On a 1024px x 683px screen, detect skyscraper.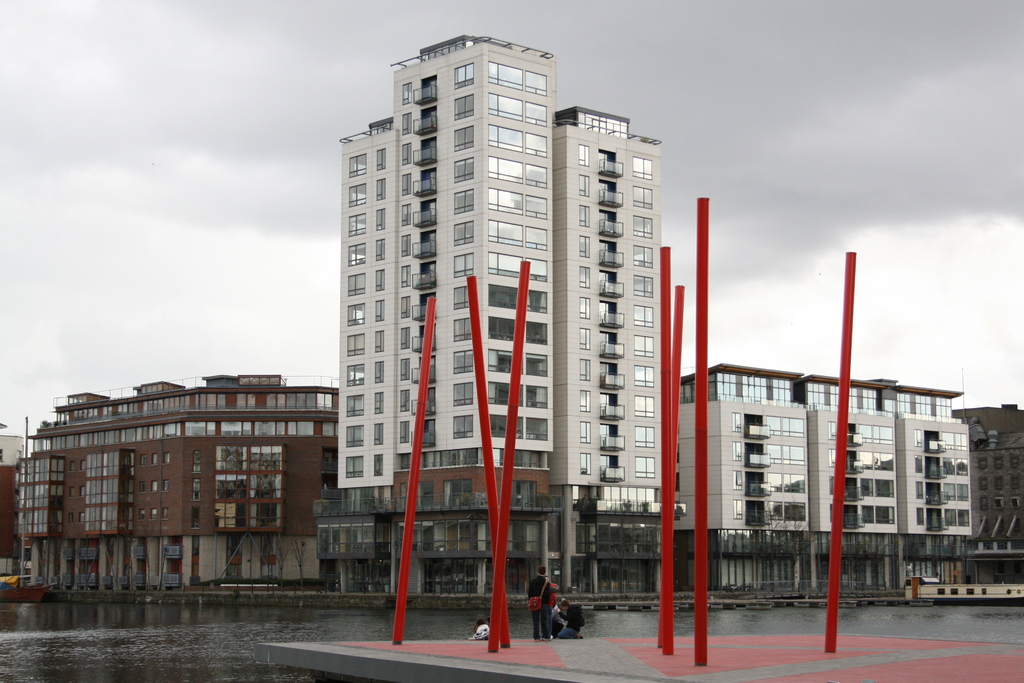
319:35:681:555.
